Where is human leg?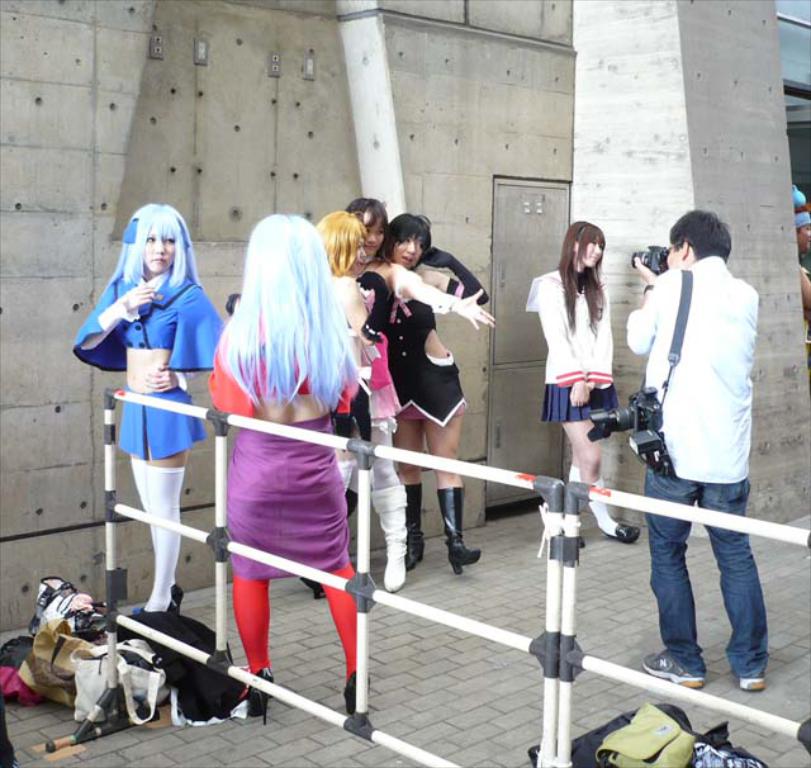
702/485/773/694.
